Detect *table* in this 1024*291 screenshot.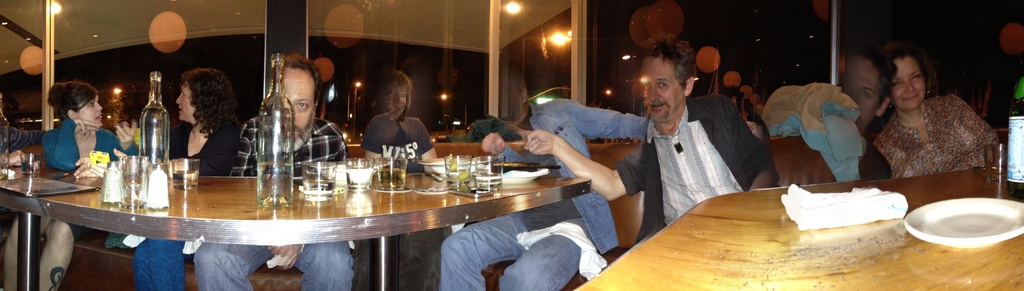
Detection: region(566, 144, 1023, 290).
